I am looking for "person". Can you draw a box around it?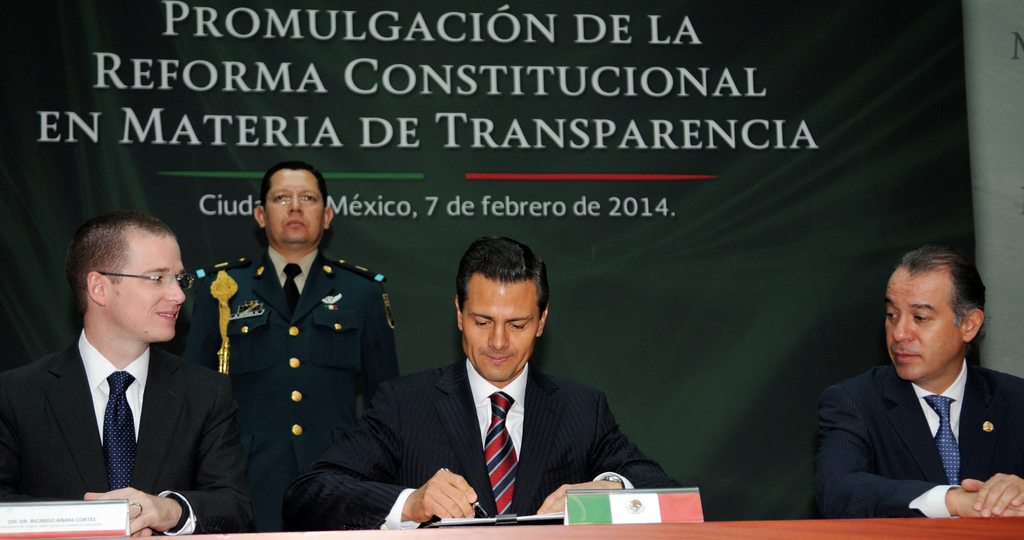
Sure, the bounding box is pyautogui.locateOnScreen(815, 241, 1023, 524).
